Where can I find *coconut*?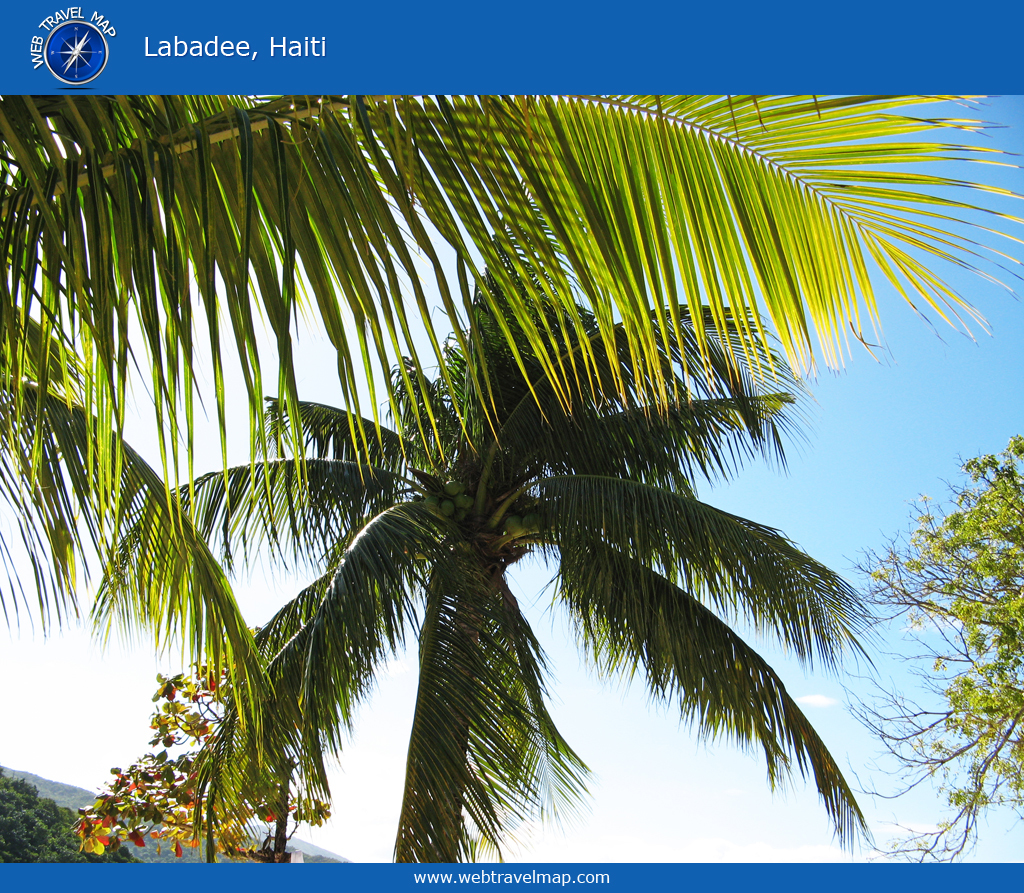
You can find it at [left=516, top=510, right=544, bottom=535].
